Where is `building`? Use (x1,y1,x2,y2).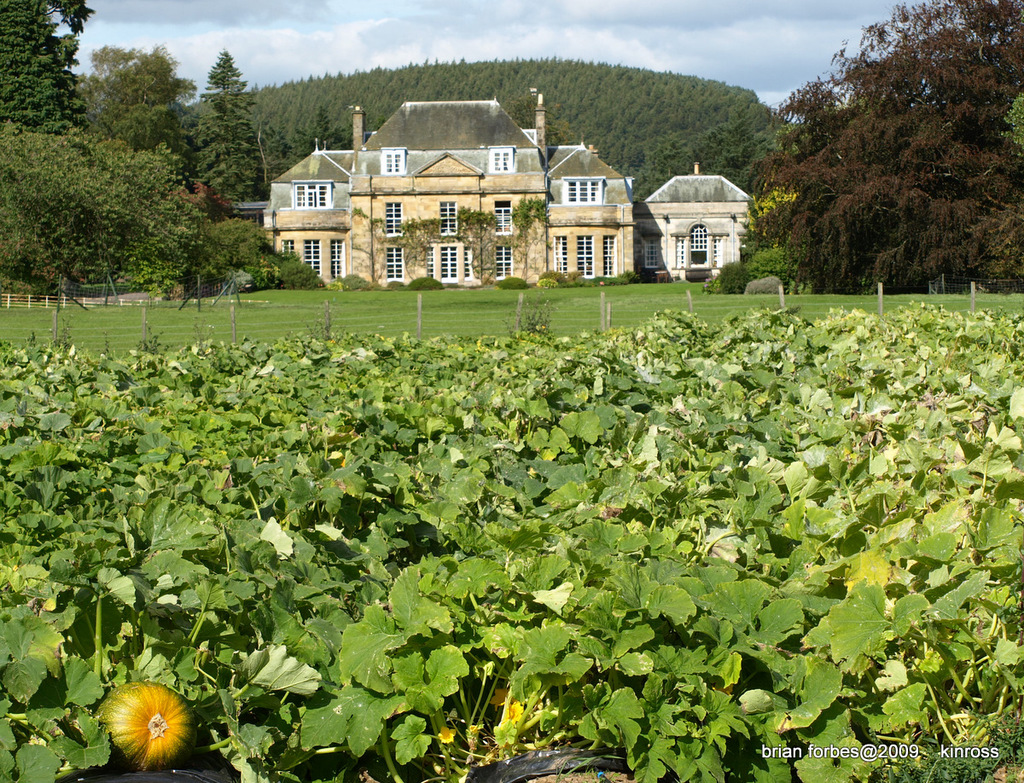
(236,92,753,290).
